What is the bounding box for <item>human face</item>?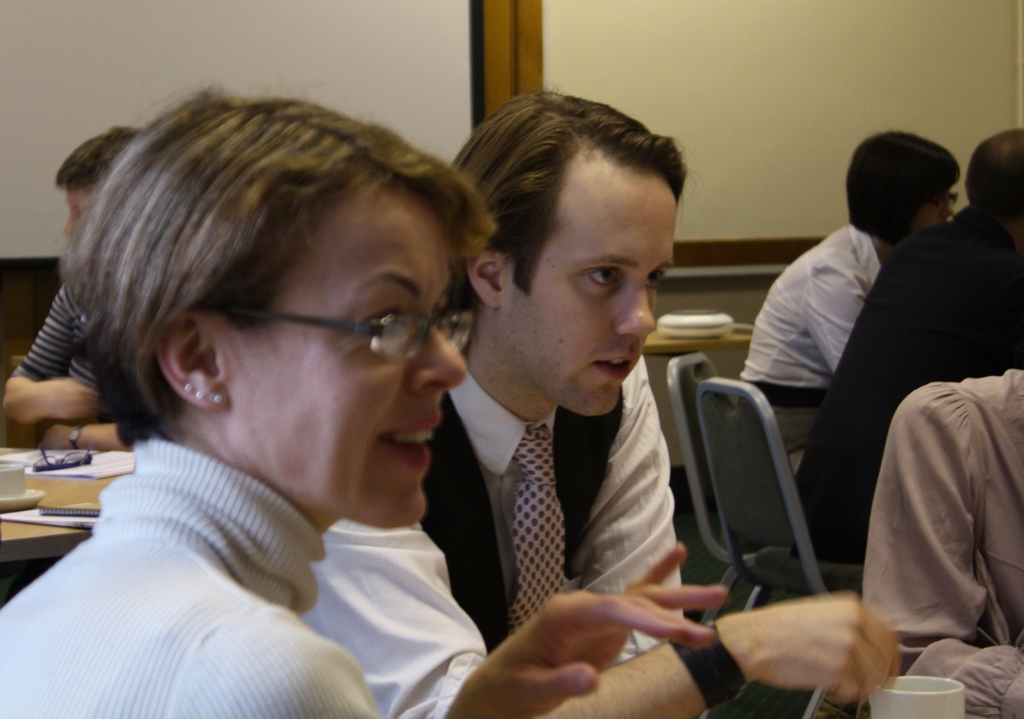
x1=61 y1=184 x2=93 y2=225.
